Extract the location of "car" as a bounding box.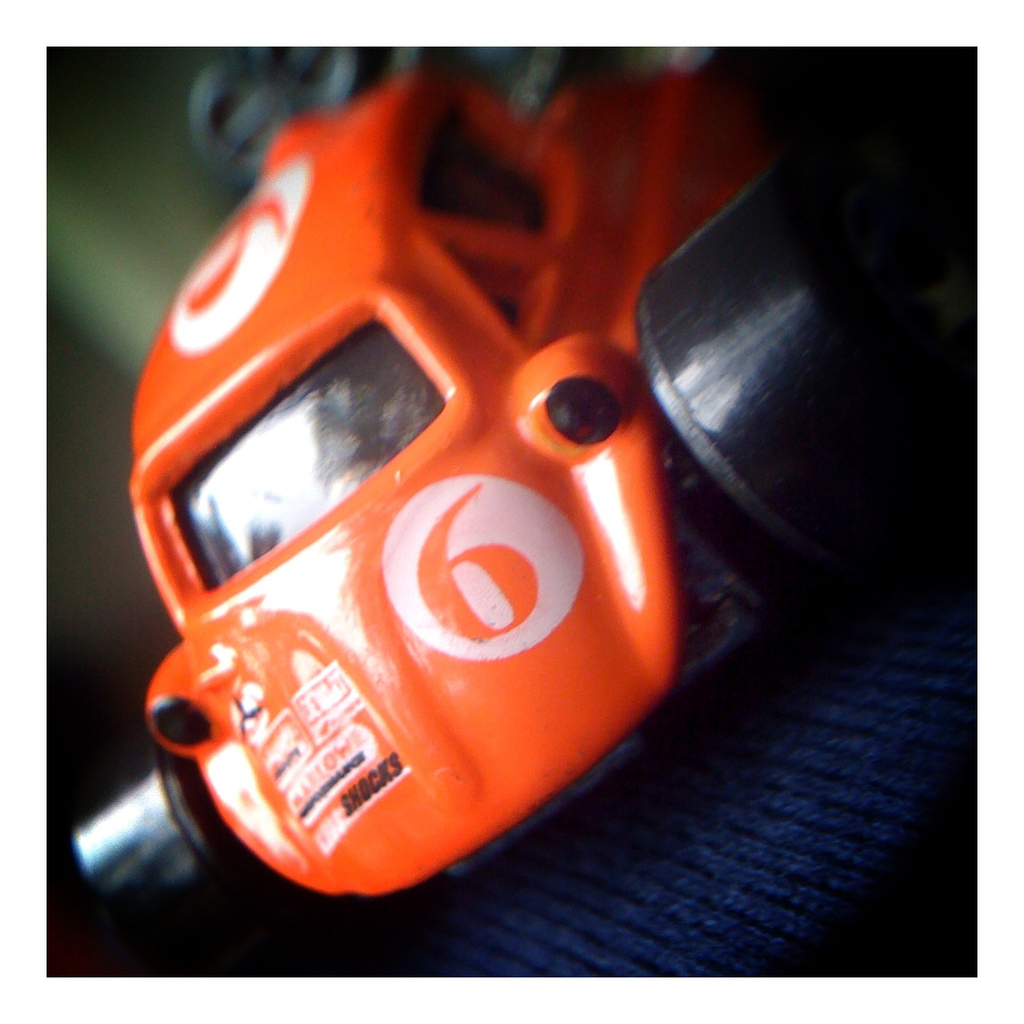
BBox(87, 85, 774, 908).
